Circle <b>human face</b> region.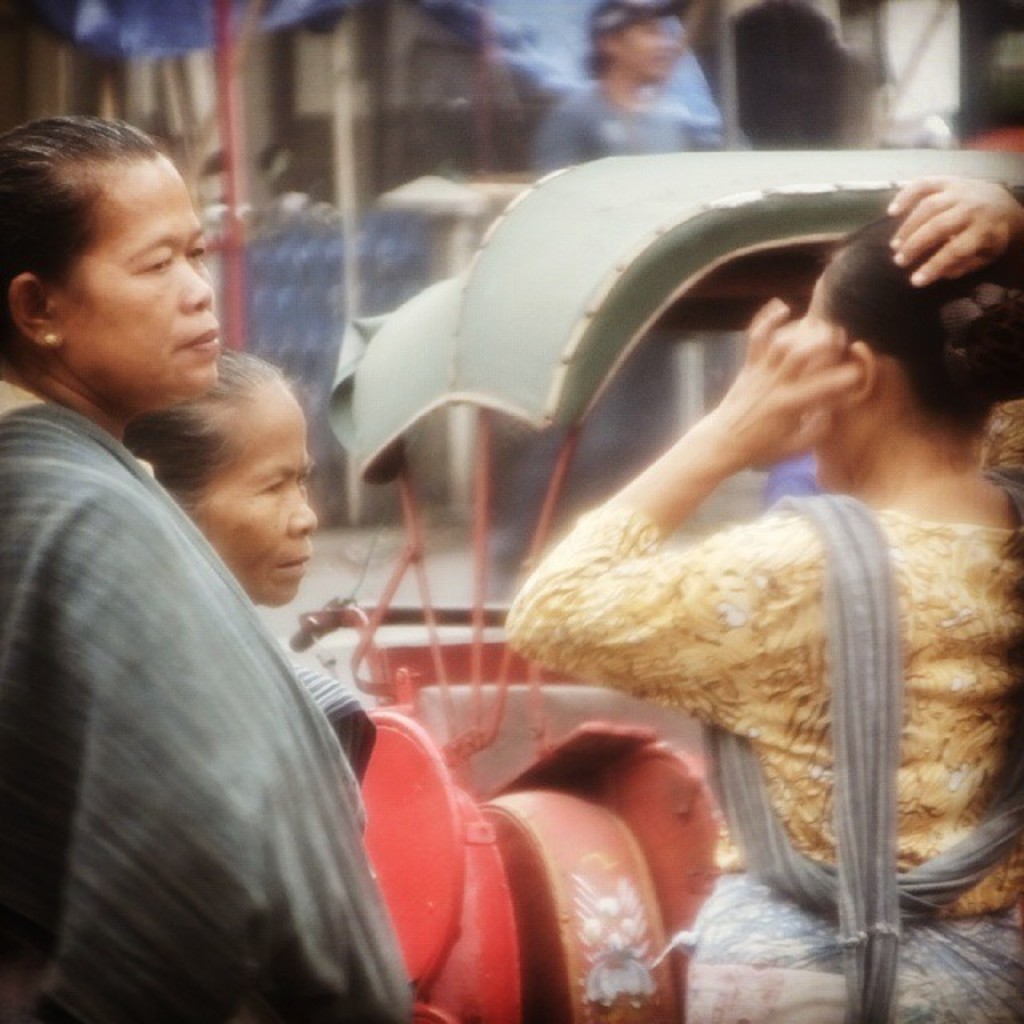
Region: l=618, t=19, r=683, b=80.
